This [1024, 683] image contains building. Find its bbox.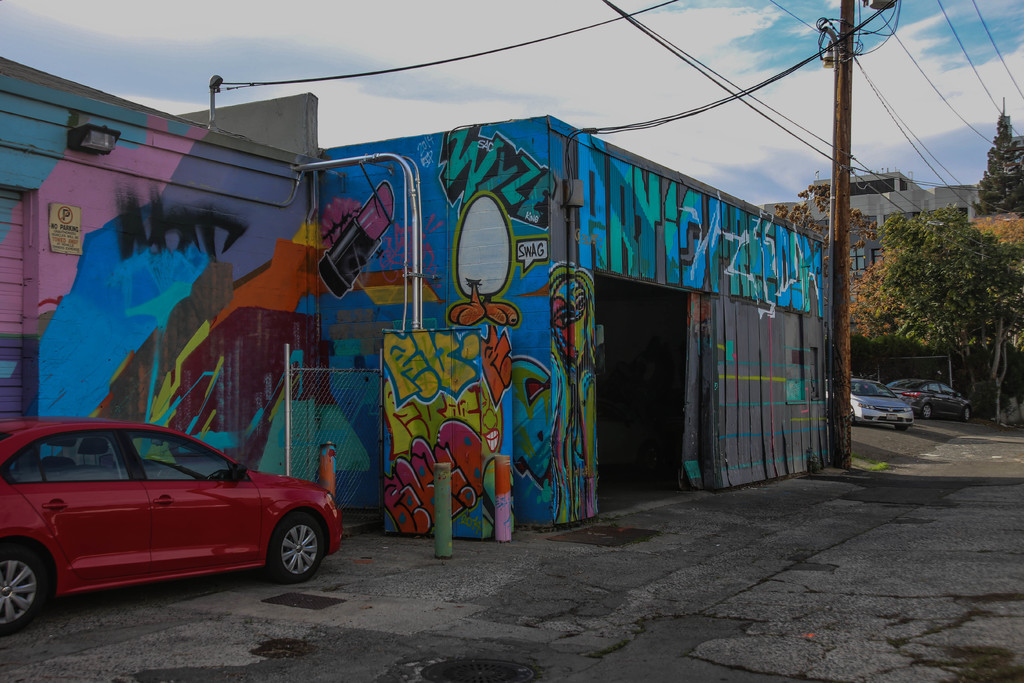
locate(762, 169, 1011, 402).
